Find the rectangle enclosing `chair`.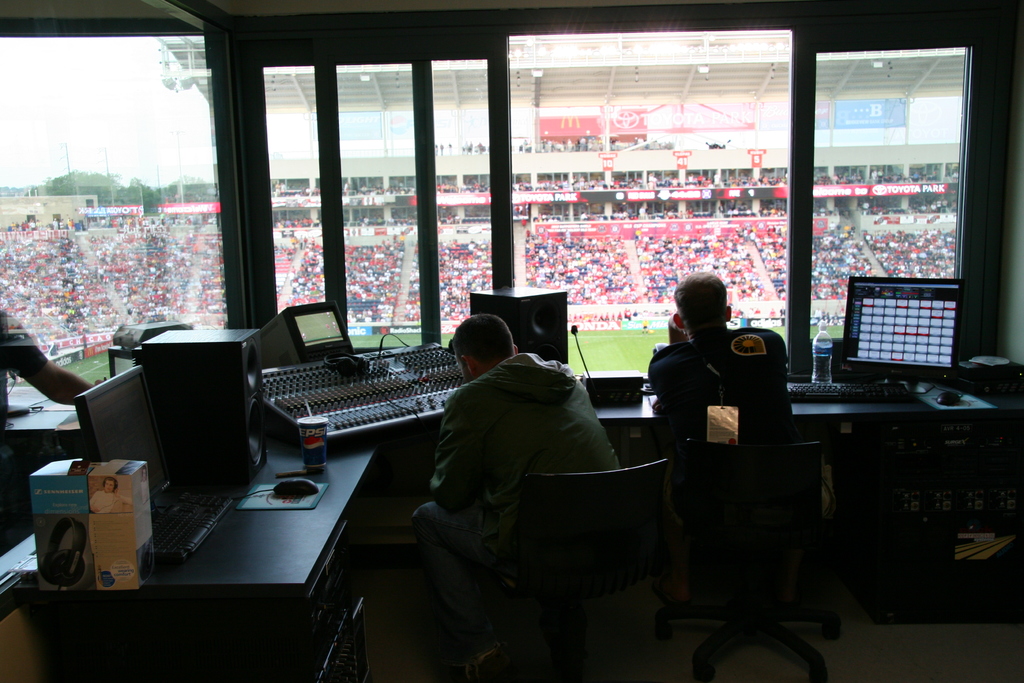
[left=495, top=459, right=678, bottom=682].
